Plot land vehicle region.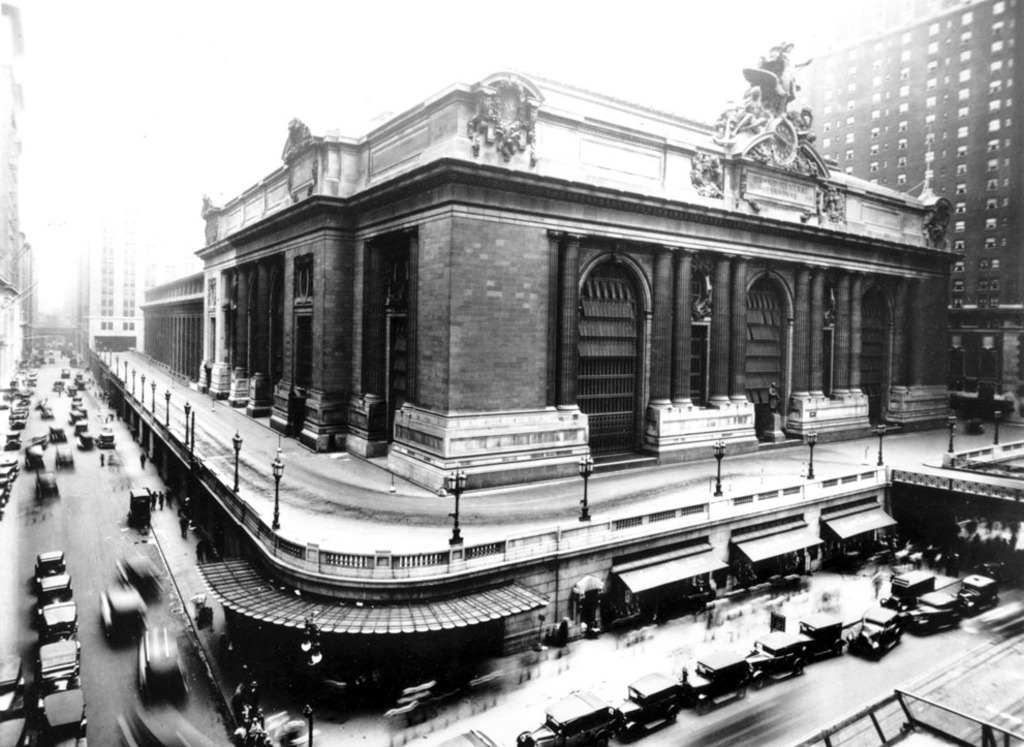
Plotted at left=36, top=600, right=79, bottom=645.
